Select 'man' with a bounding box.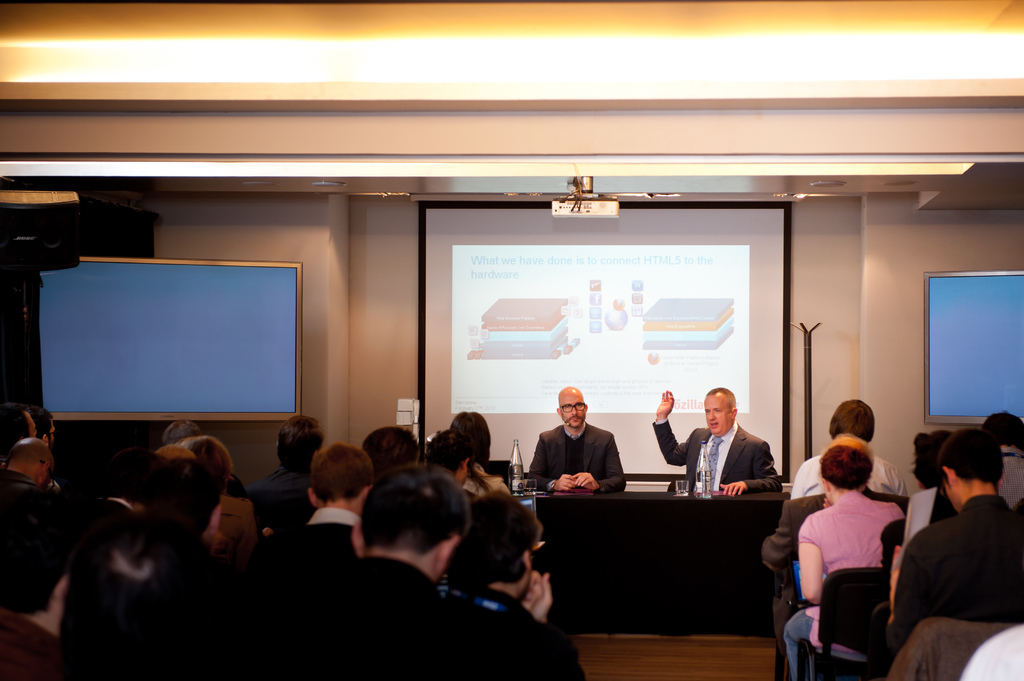
(436,490,584,680).
